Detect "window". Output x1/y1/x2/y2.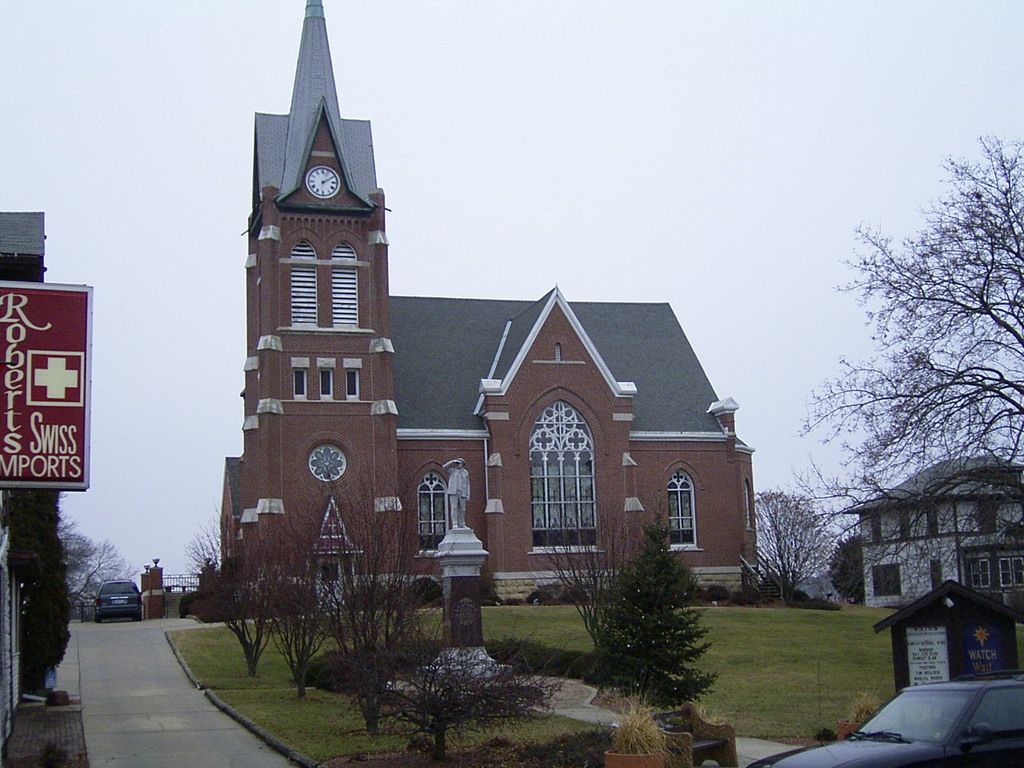
294/368/304/398.
